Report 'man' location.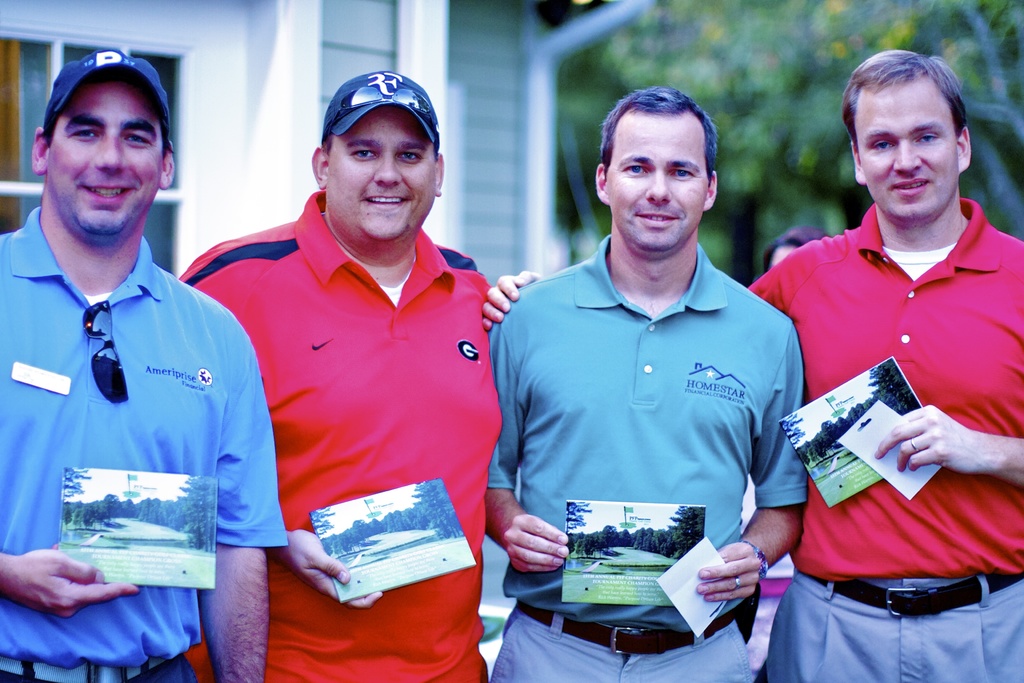
Report: [x1=0, y1=46, x2=289, y2=682].
